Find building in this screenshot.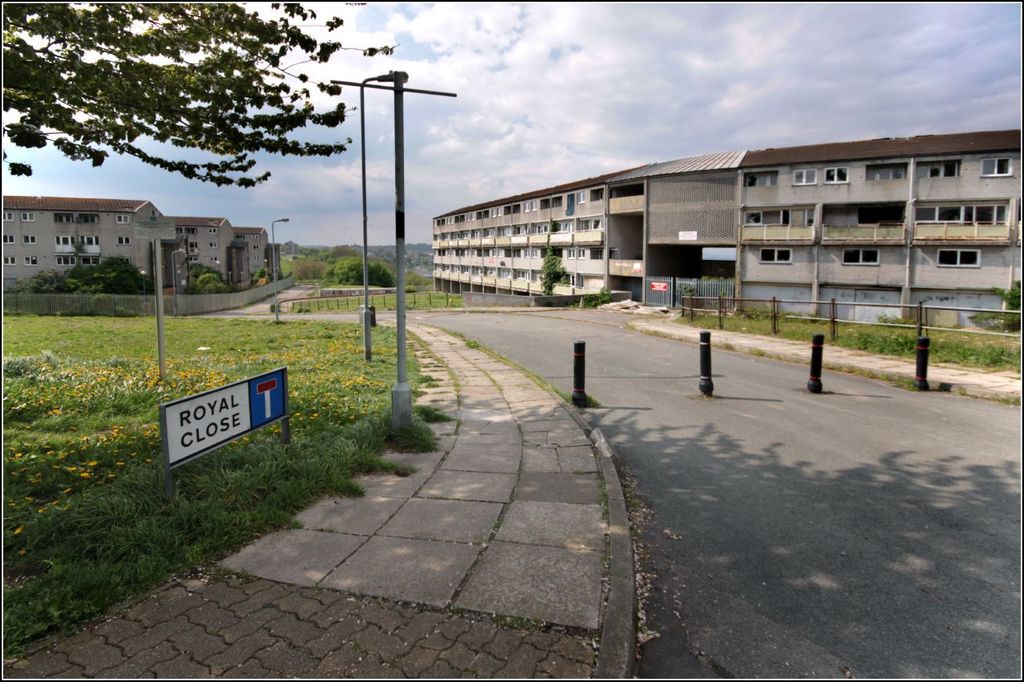
The bounding box for building is <box>164,217,234,280</box>.
